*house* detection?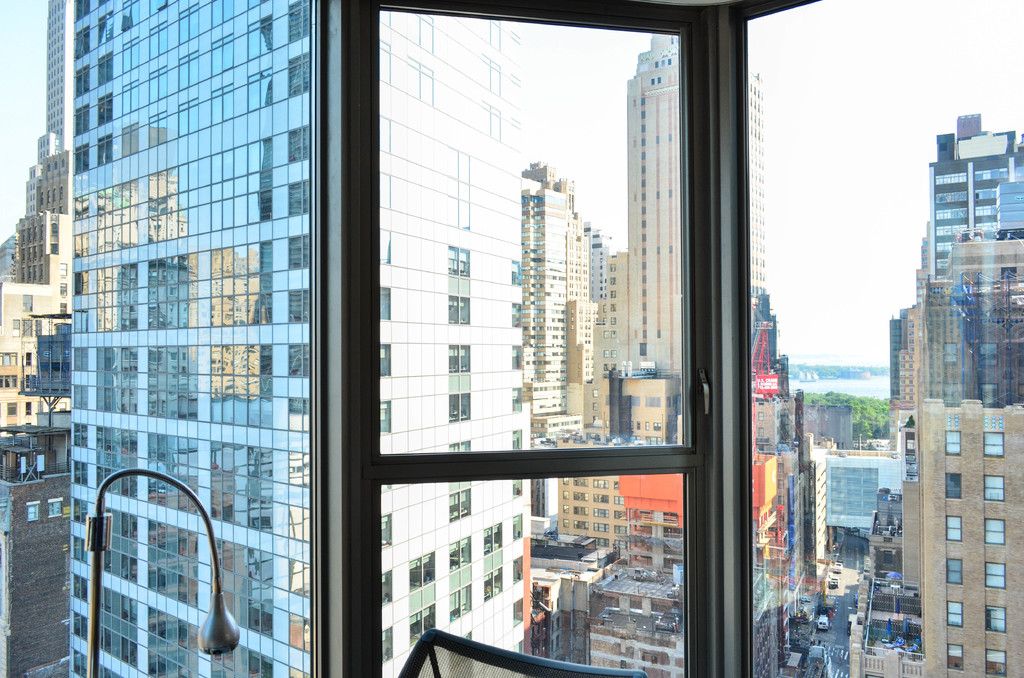
l=0, t=343, r=68, b=461
